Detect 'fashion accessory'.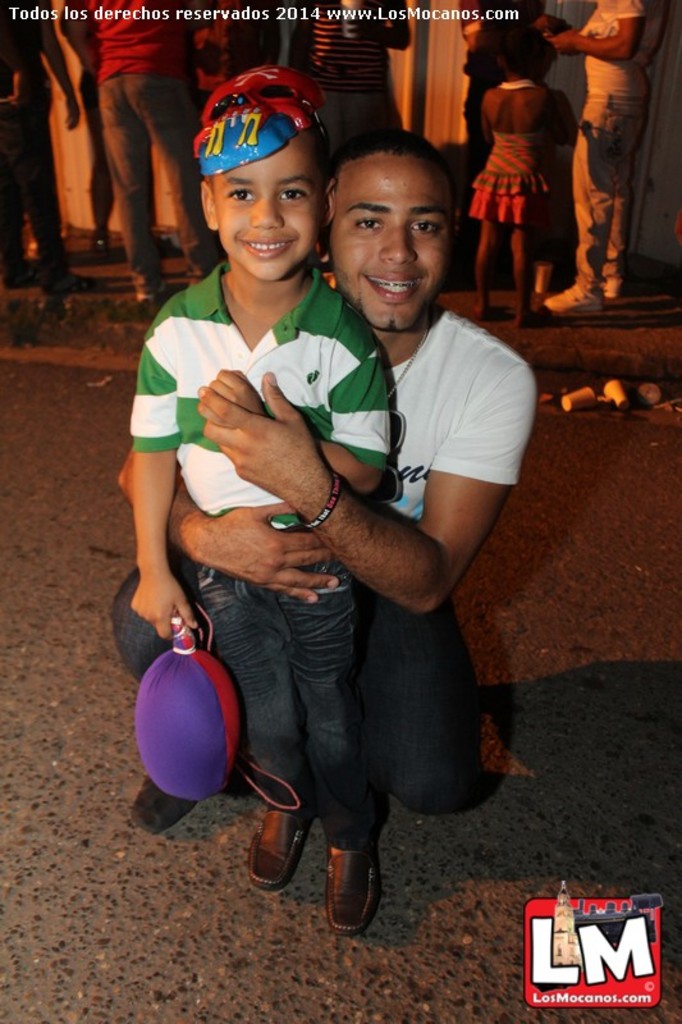
Detected at select_region(325, 846, 384, 940).
